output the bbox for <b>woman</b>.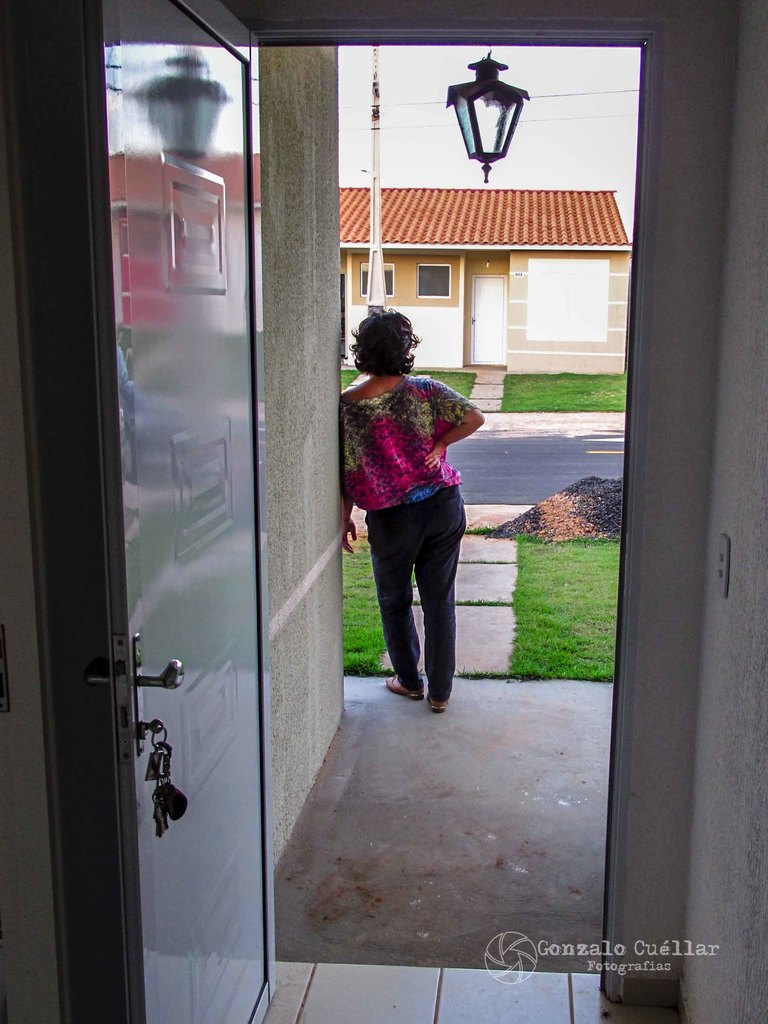
locate(334, 283, 495, 735).
